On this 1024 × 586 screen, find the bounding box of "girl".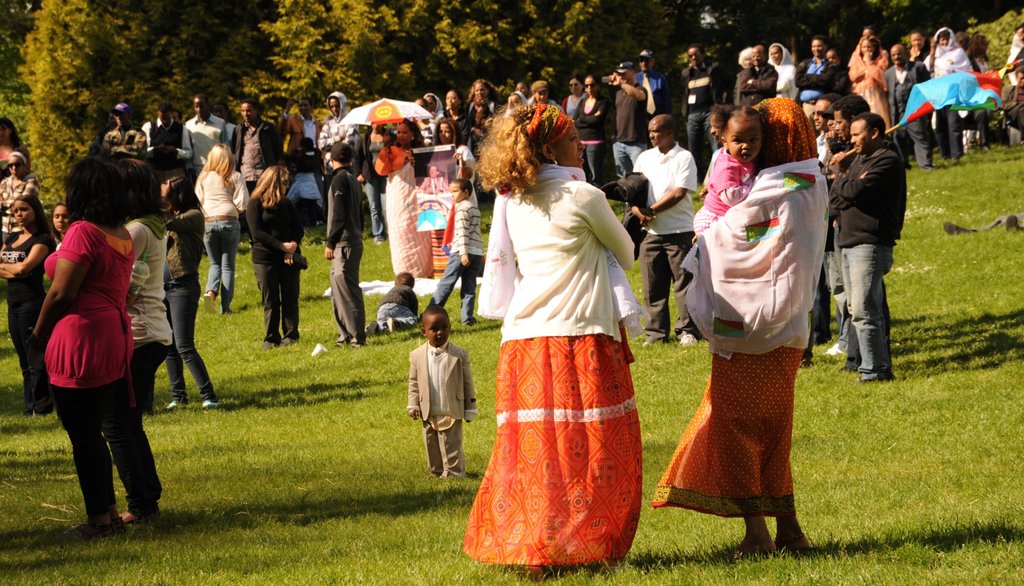
Bounding box: 429 120 457 141.
